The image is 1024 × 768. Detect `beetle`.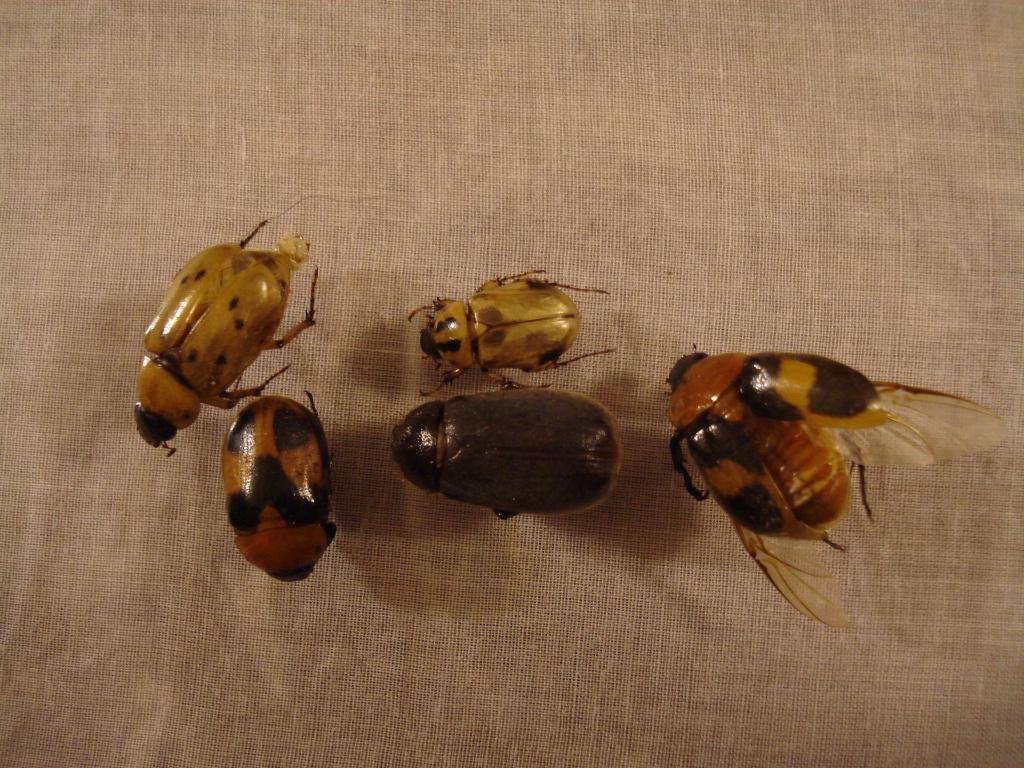
Detection: left=662, top=341, right=1000, bottom=630.
